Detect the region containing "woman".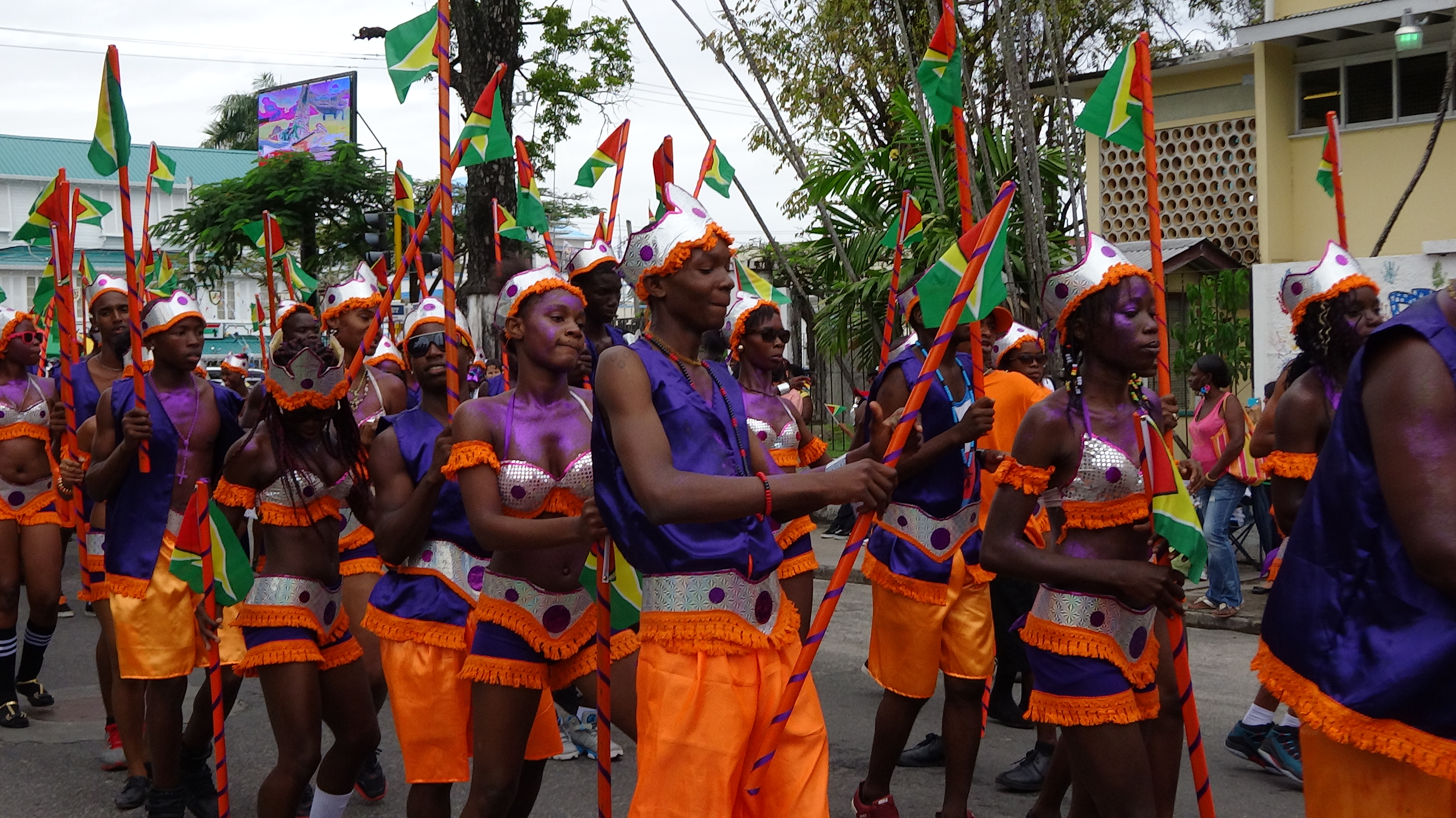
[left=0, top=91, right=19, bottom=218].
